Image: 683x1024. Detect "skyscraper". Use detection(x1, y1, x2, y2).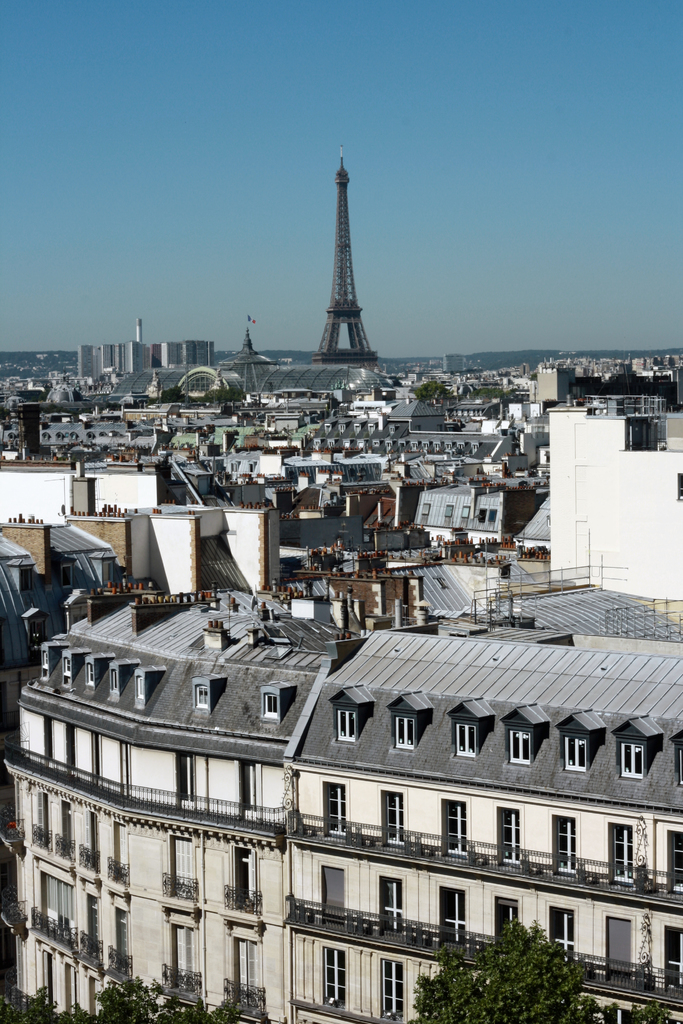
detection(0, 636, 682, 1023).
